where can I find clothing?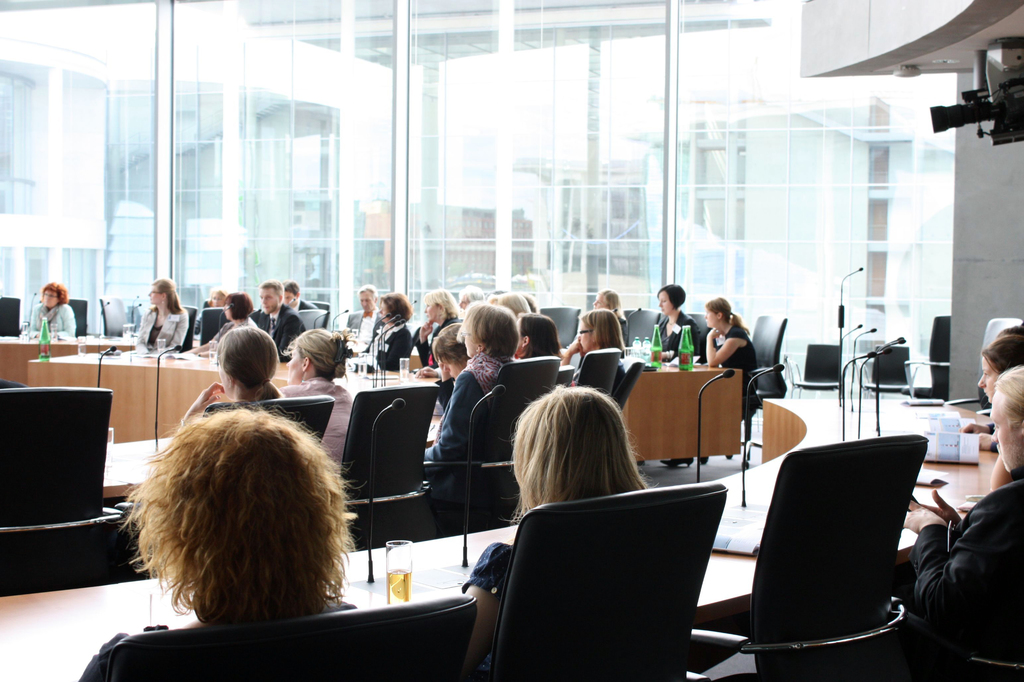
You can find it at 20,305,85,344.
